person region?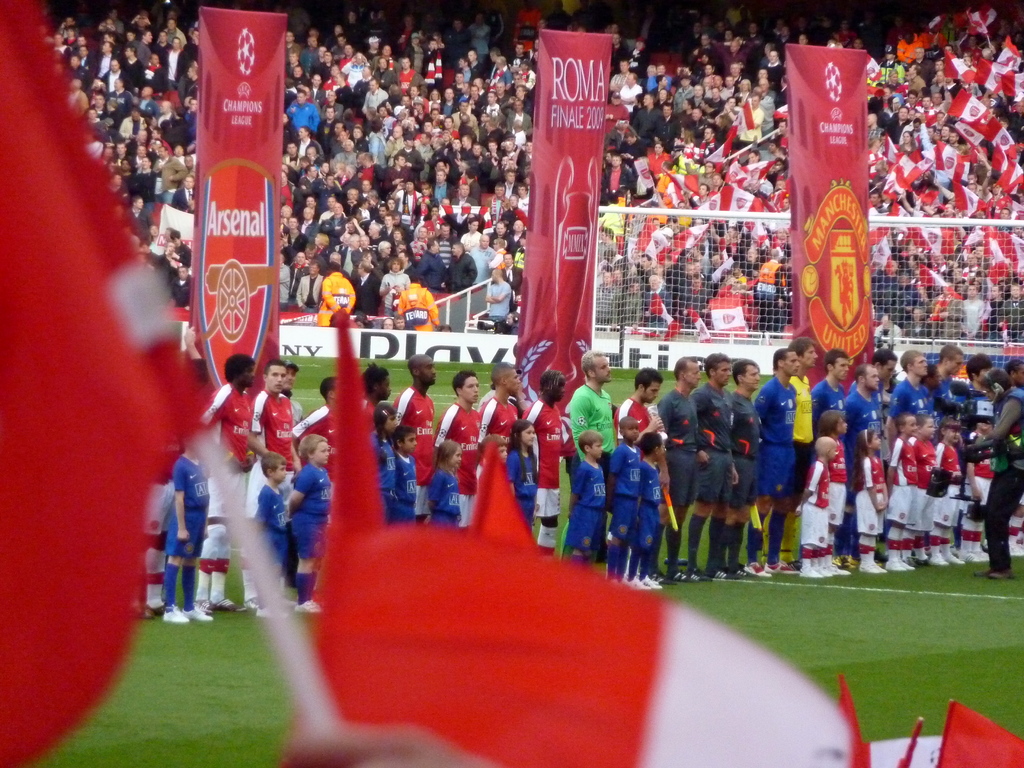
689/340/742/589
